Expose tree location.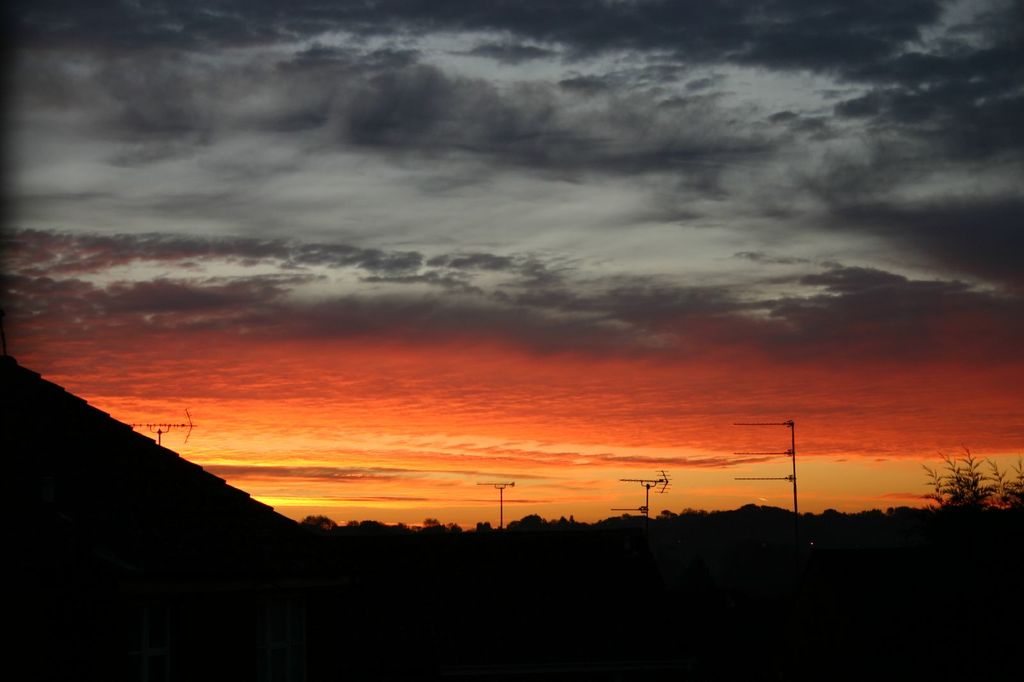
Exposed at detection(934, 447, 1013, 530).
